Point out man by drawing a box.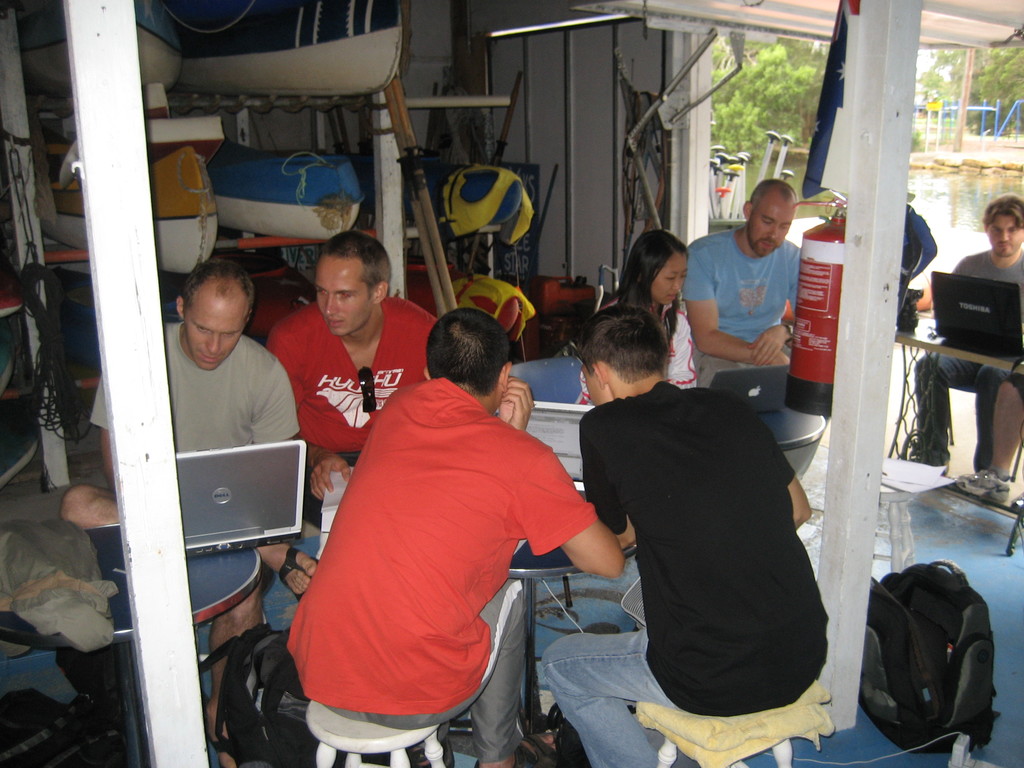
Rect(911, 189, 1023, 470).
